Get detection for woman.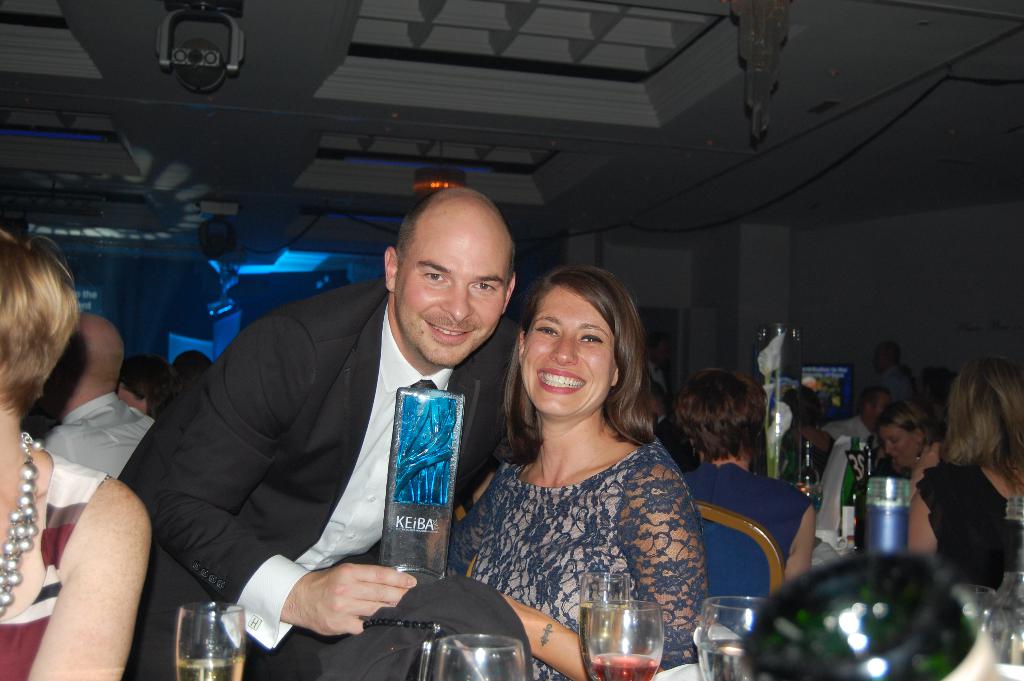
Detection: BBox(450, 263, 732, 648).
